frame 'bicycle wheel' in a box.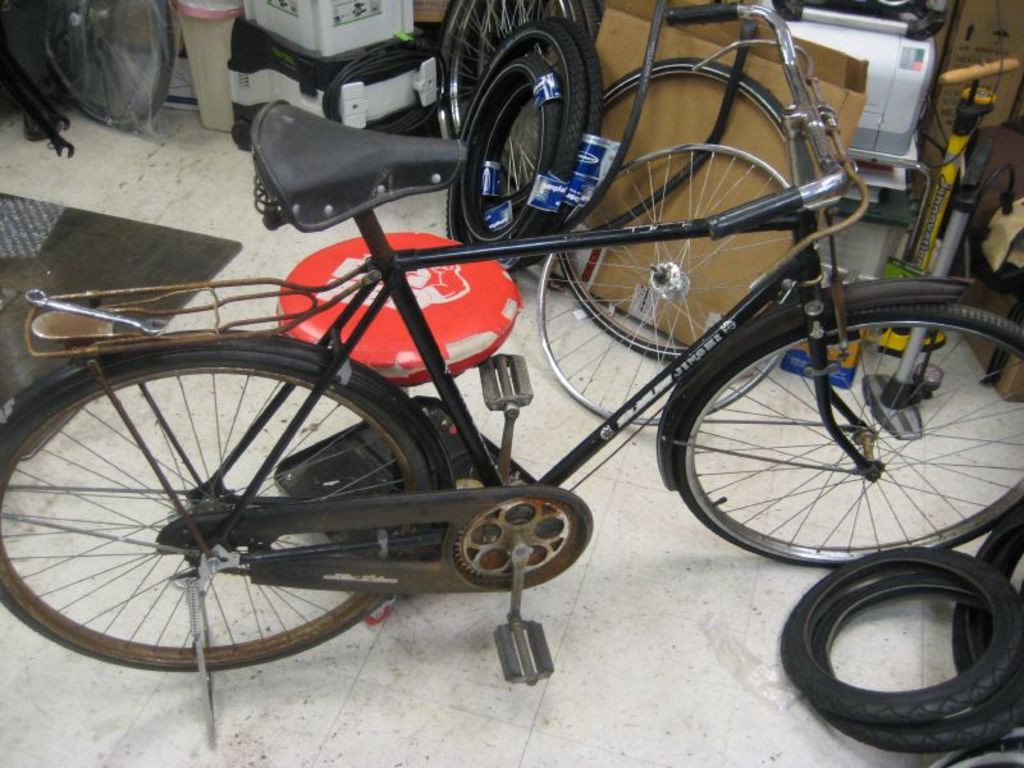
[left=435, top=0, right=595, bottom=209].
